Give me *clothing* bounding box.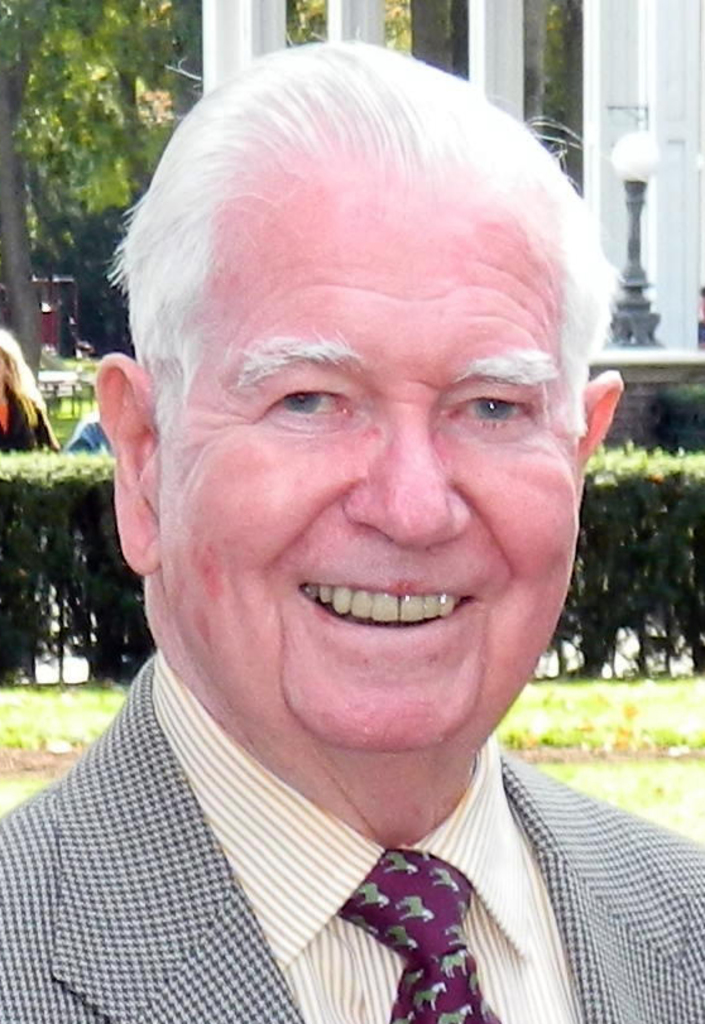
(x1=18, y1=701, x2=670, y2=1013).
